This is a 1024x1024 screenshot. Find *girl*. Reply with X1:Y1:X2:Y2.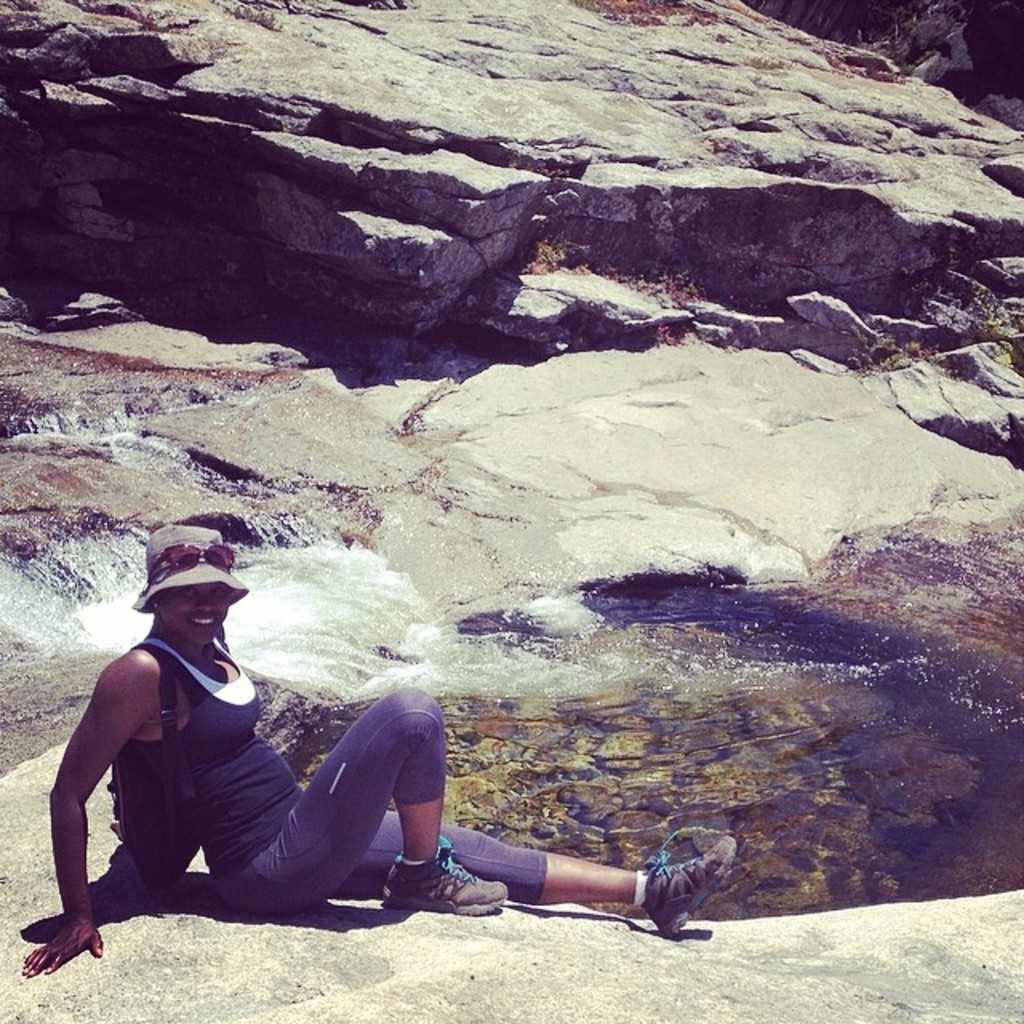
24:523:738:973.
